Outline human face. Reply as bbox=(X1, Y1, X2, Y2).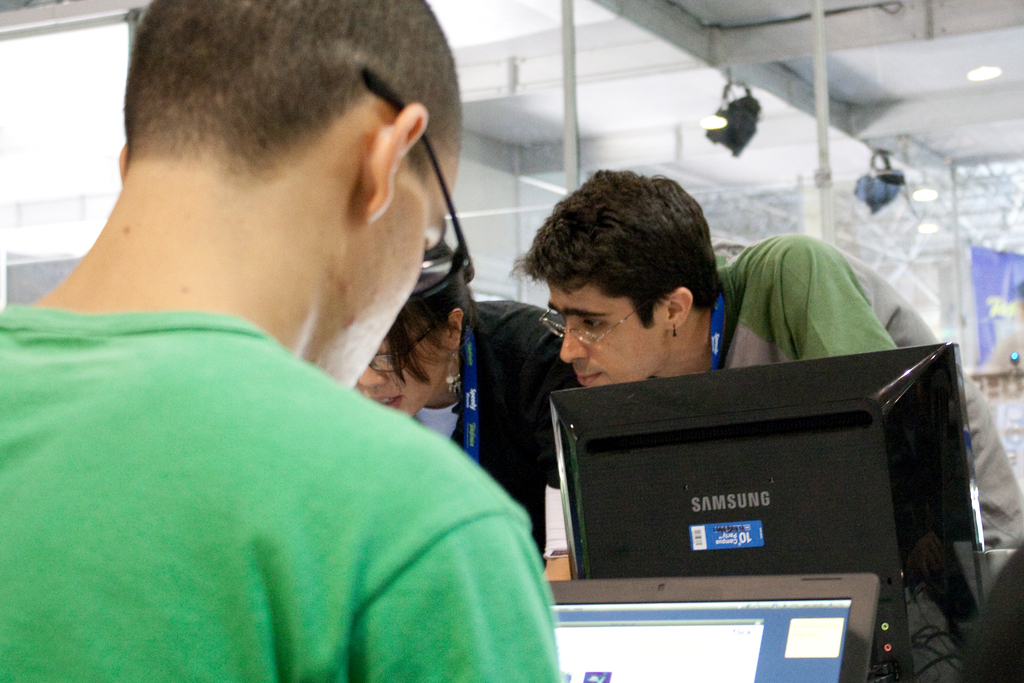
bbox=(548, 283, 664, 390).
